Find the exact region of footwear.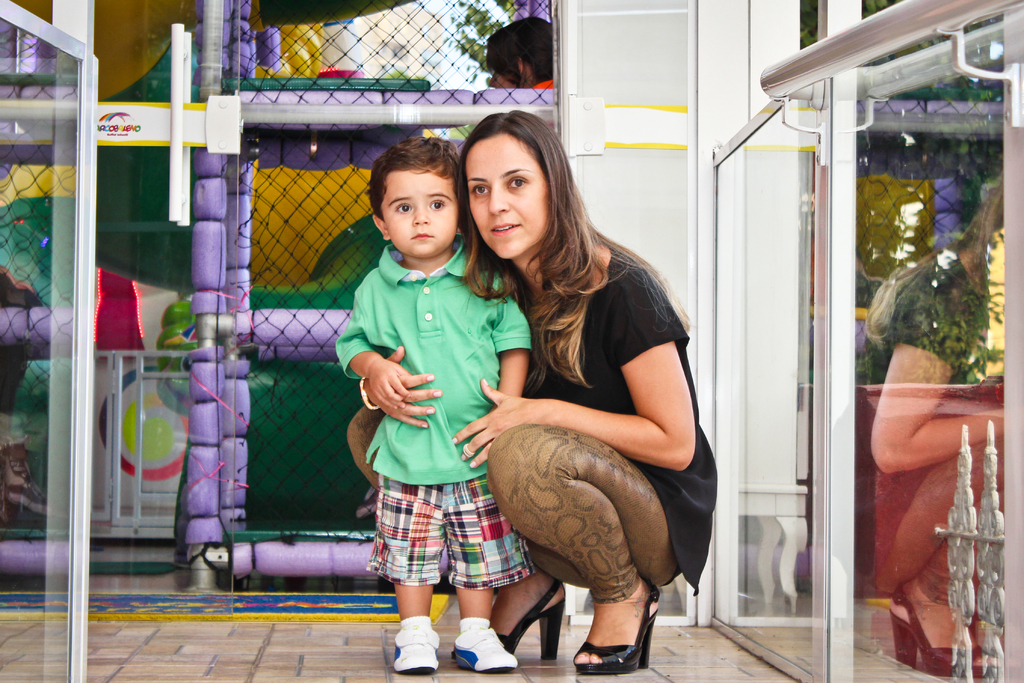
Exact region: <box>450,630,520,672</box>.
